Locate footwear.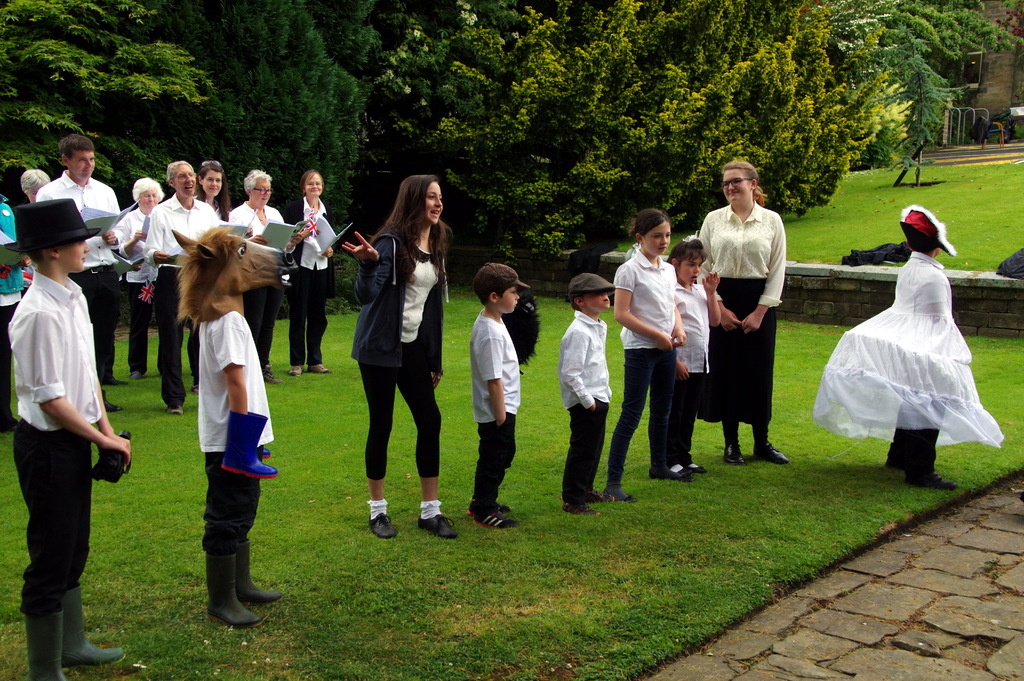
Bounding box: [371, 513, 401, 541].
